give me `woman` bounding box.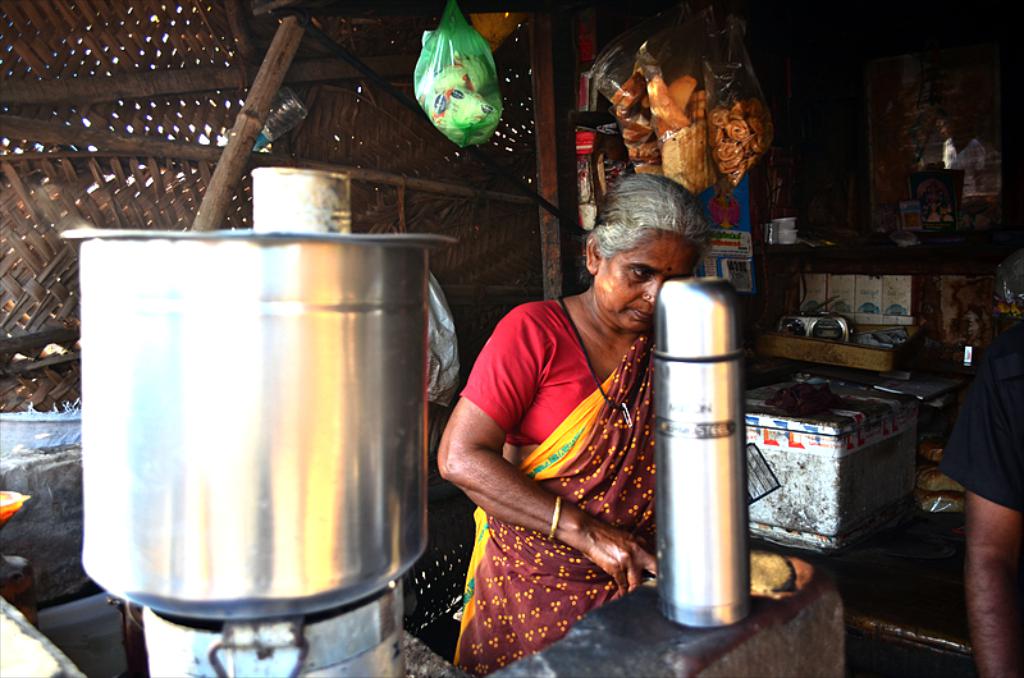
x1=428 y1=205 x2=698 y2=674.
